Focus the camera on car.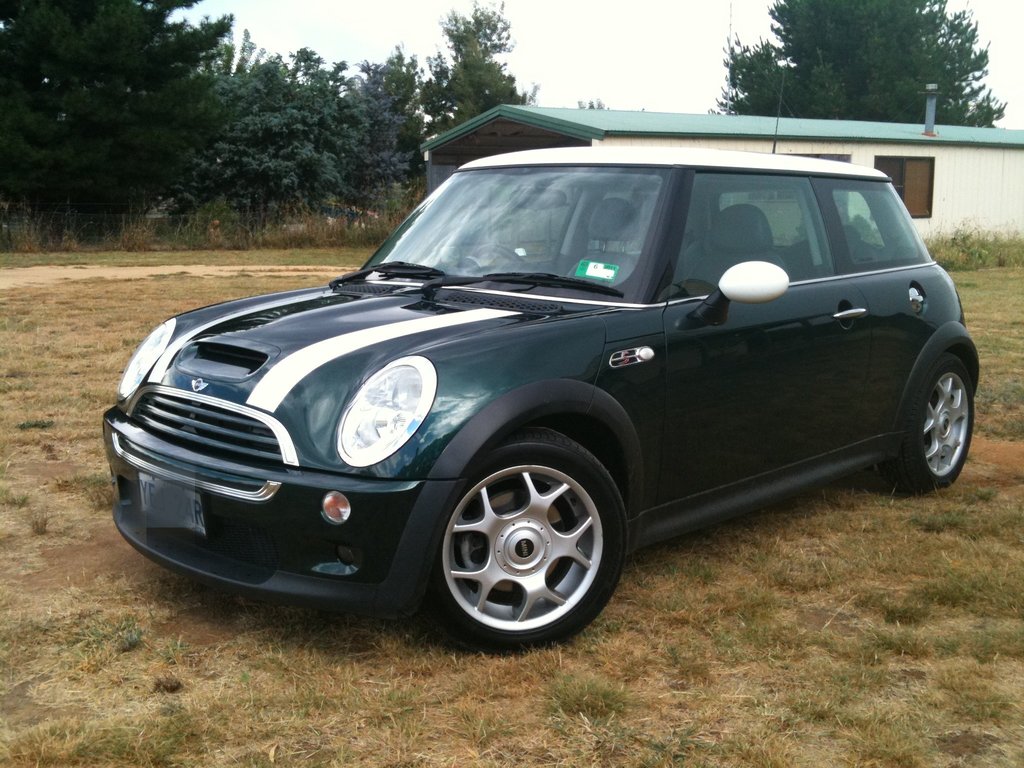
Focus region: bbox=[102, 135, 983, 643].
